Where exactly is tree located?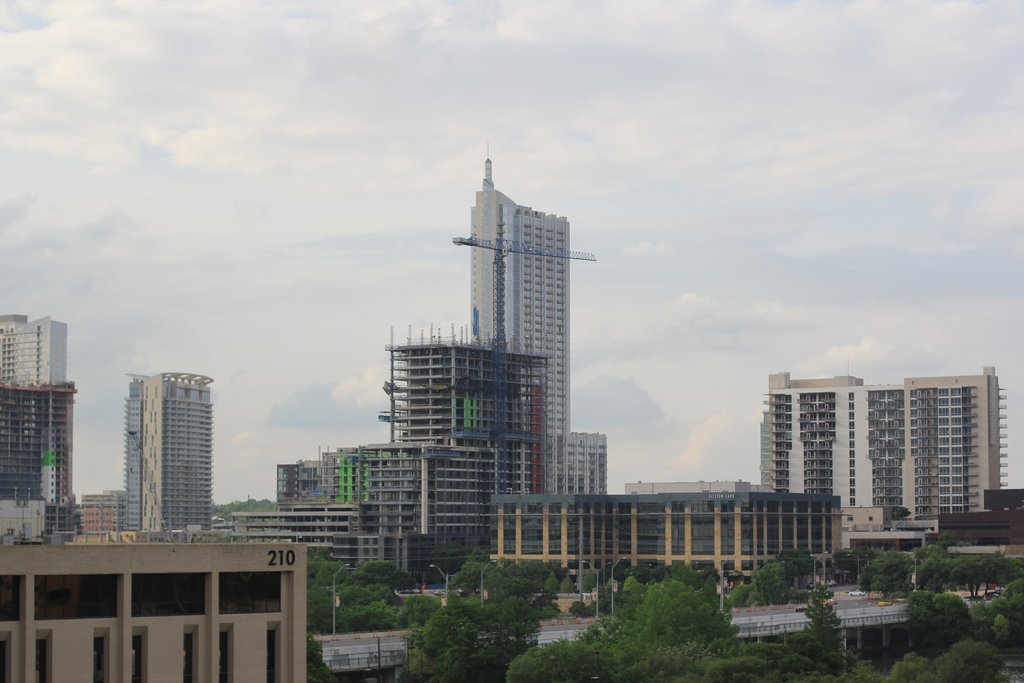
Its bounding box is [912,545,943,561].
